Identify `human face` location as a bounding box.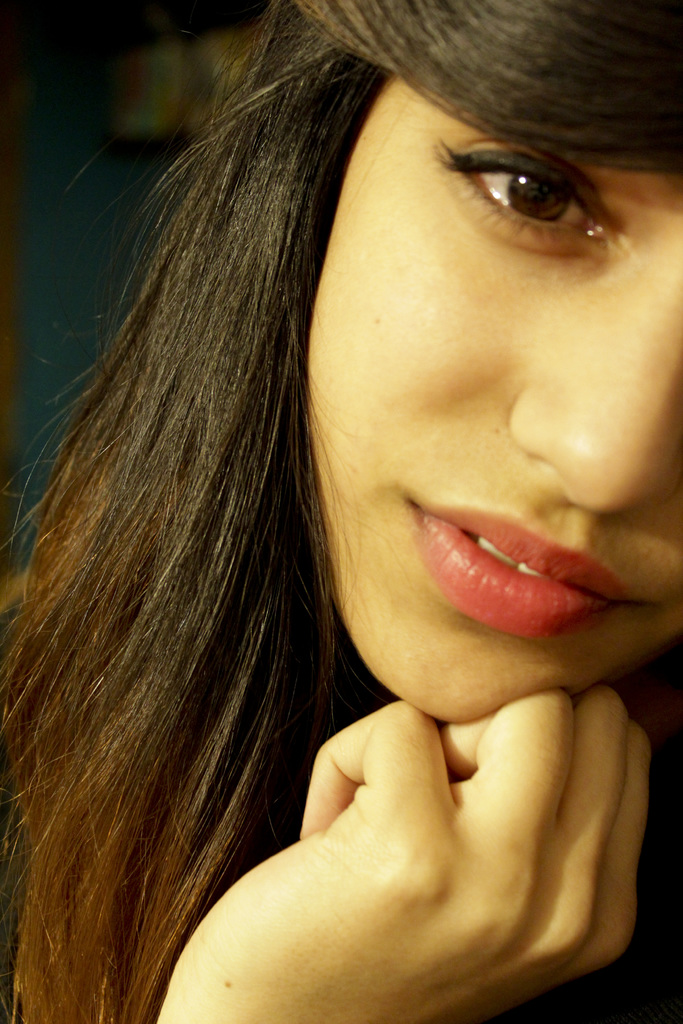
x1=317 y1=79 x2=682 y2=718.
